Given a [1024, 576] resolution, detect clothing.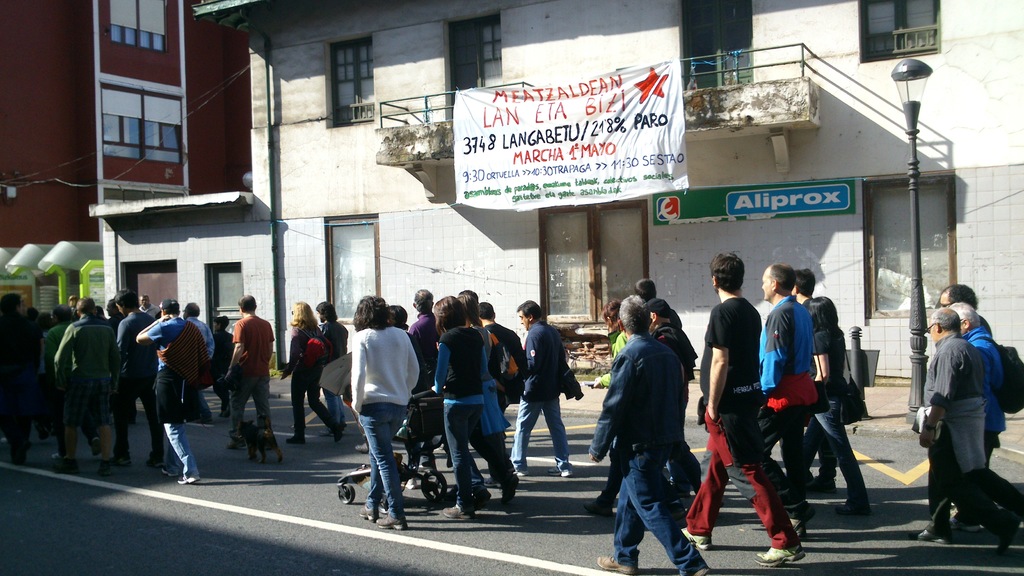
x1=598, y1=291, x2=701, y2=550.
